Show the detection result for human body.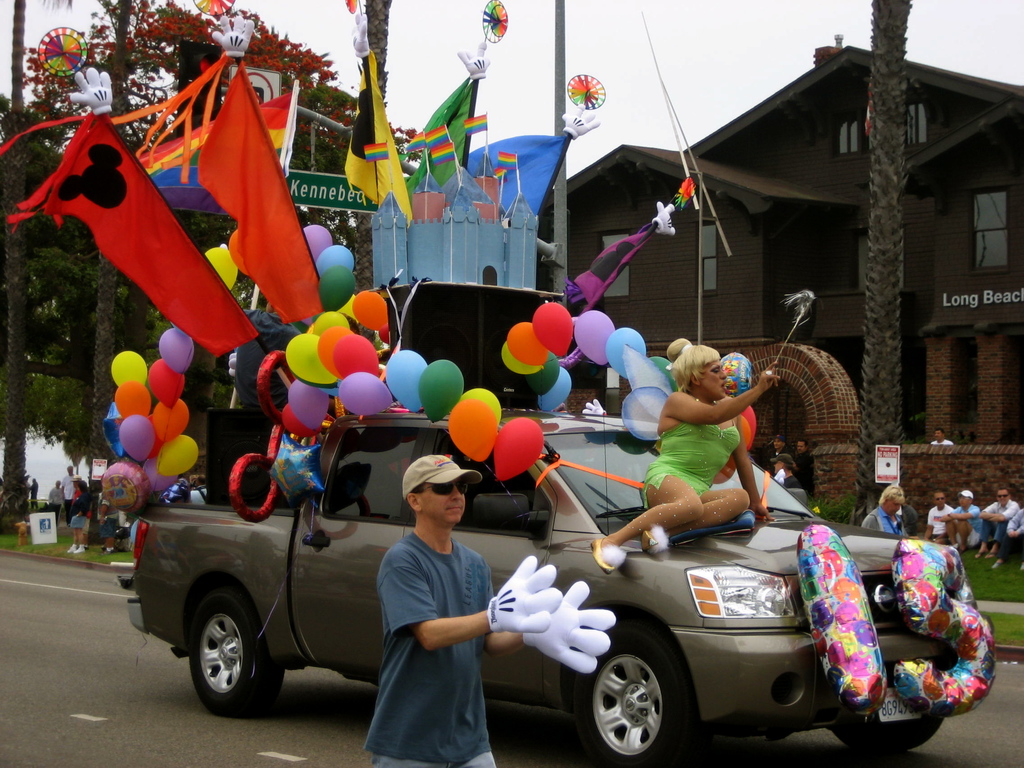
(982, 484, 1020, 557).
